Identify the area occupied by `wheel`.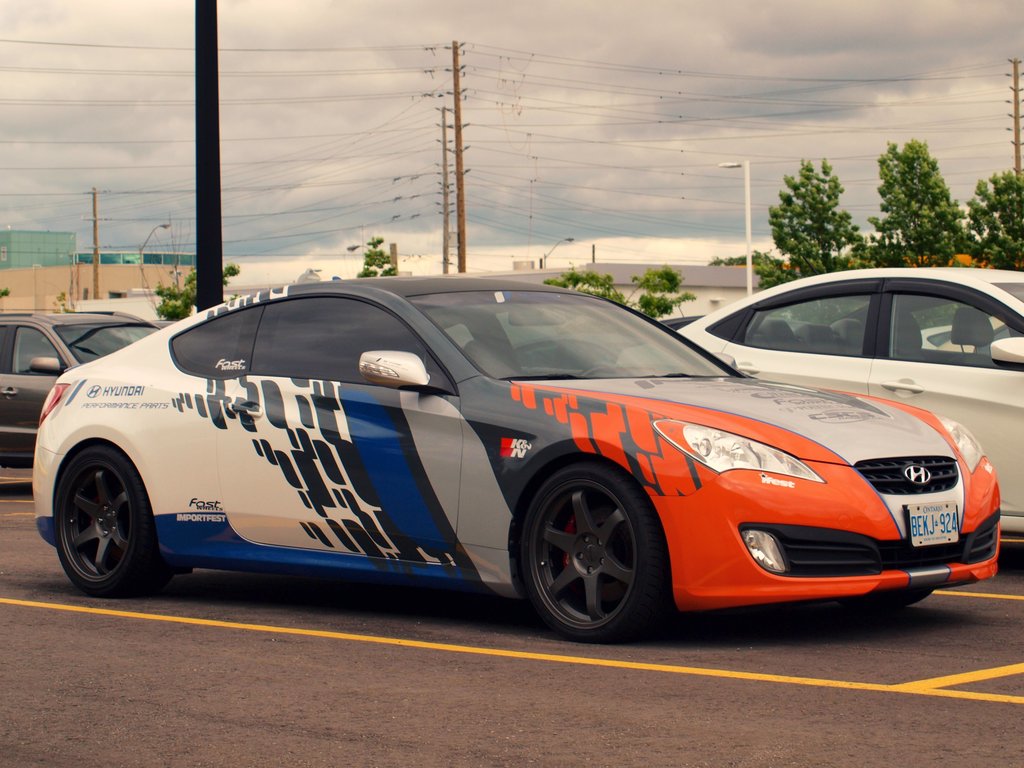
Area: box=[57, 449, 166, 595].
